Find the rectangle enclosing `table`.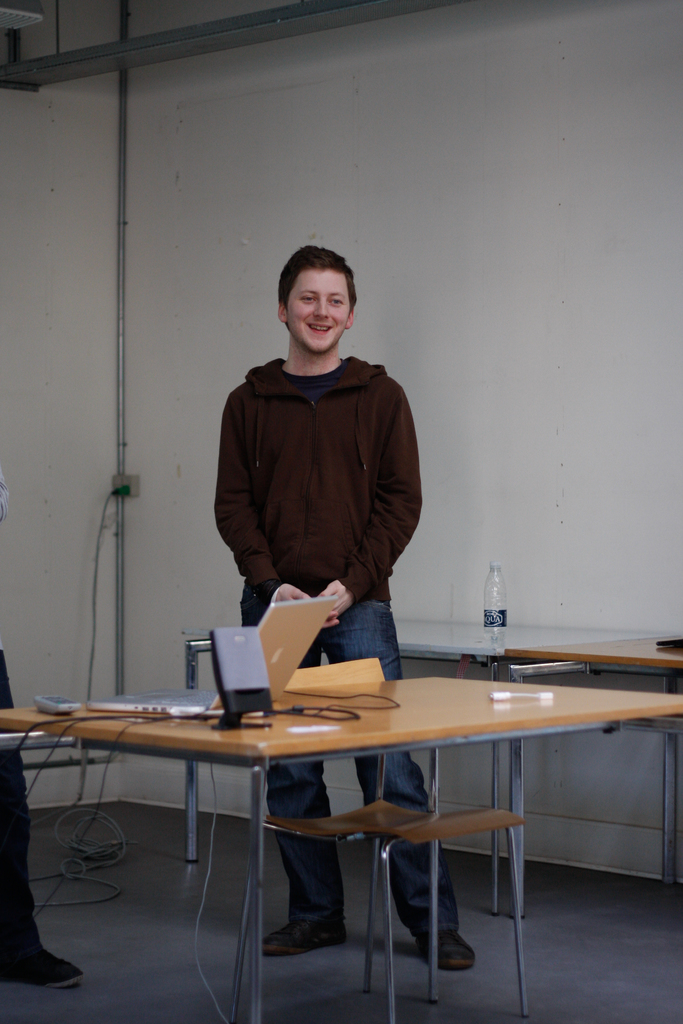
select_region(513, 638, 682, 916).
